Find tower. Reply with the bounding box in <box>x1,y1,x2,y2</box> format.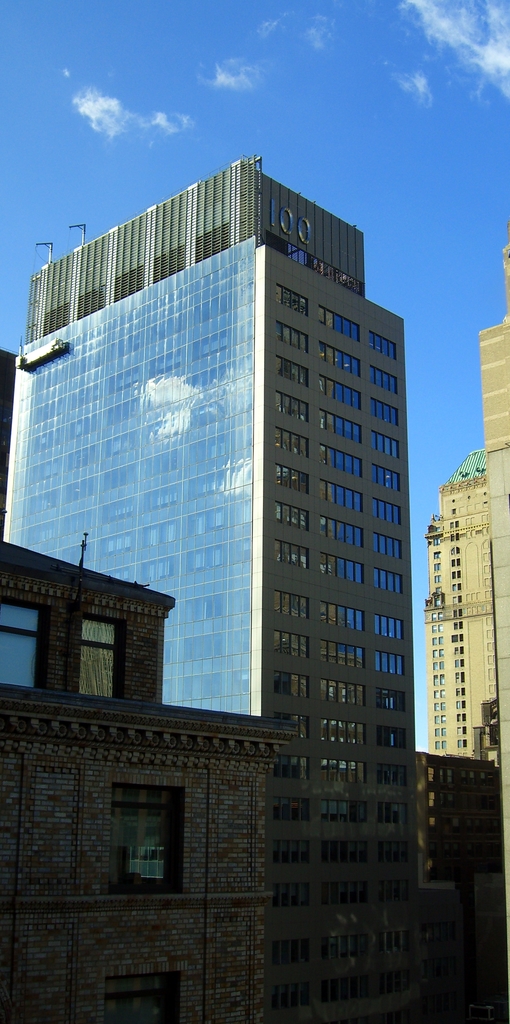
<box>475,267,509,915</box>.
